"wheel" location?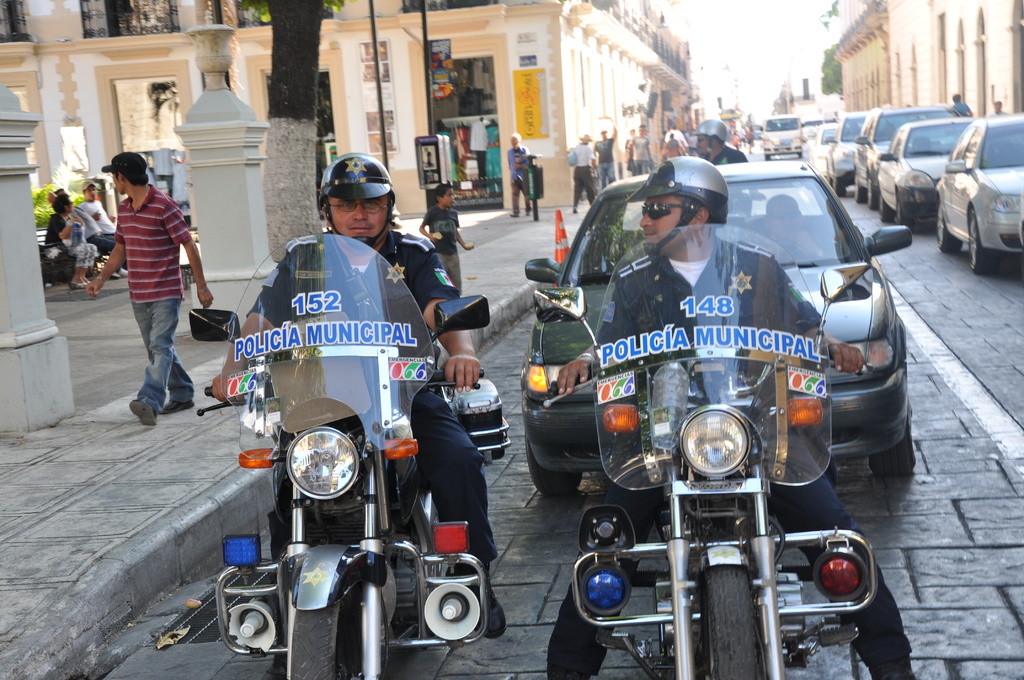
pyautogui.locateOnScreen(861, 403, 915, 483)
